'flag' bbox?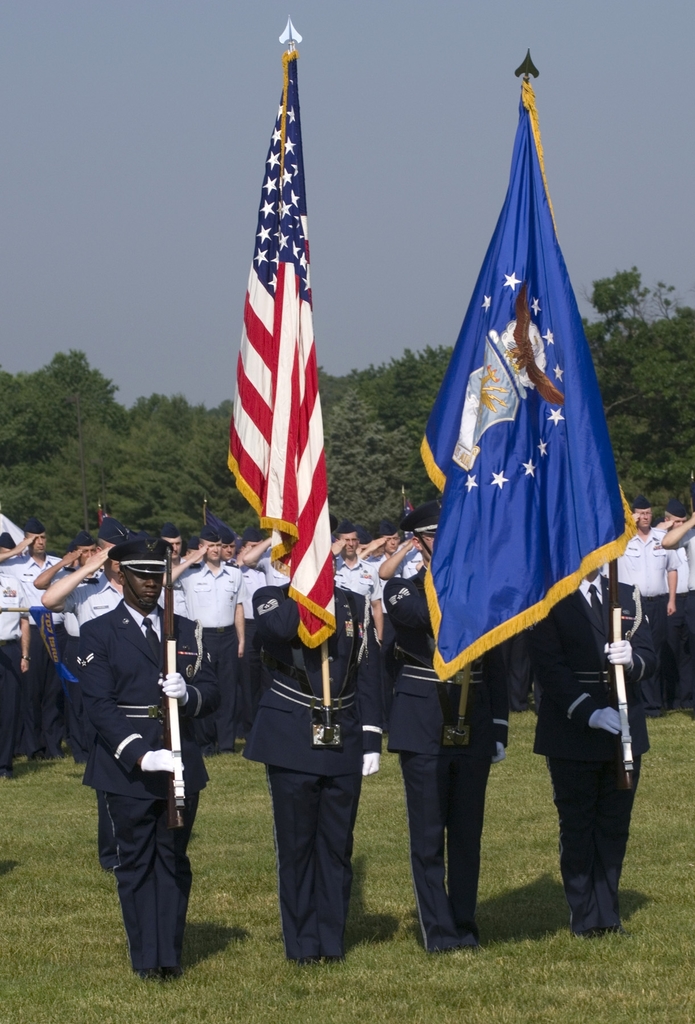
select_region(425, 52, 642, 680)
